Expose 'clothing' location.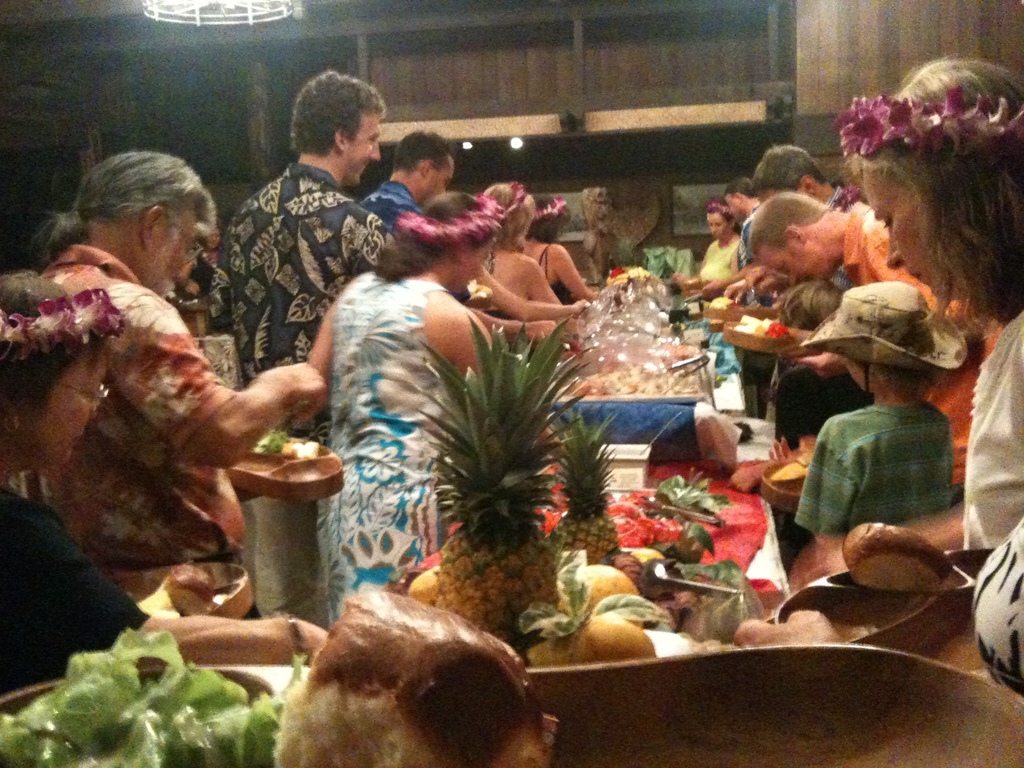
Exposed at detection(842, 187, 992, 351).
